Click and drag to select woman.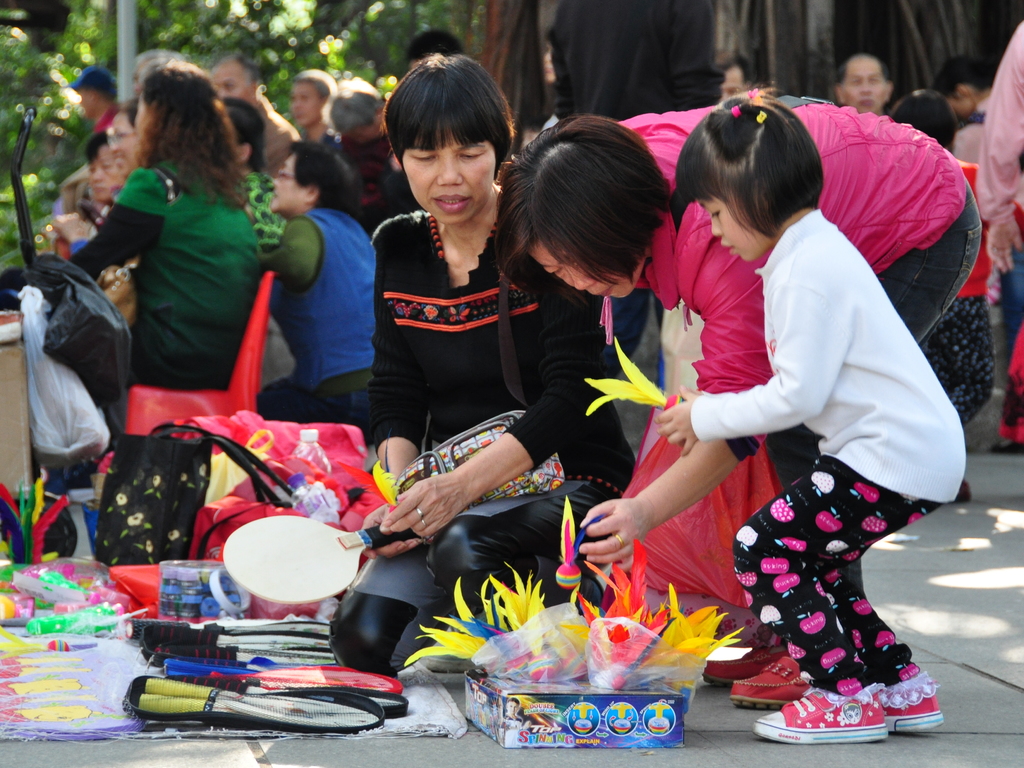
Selection: 244:144:391:434.
